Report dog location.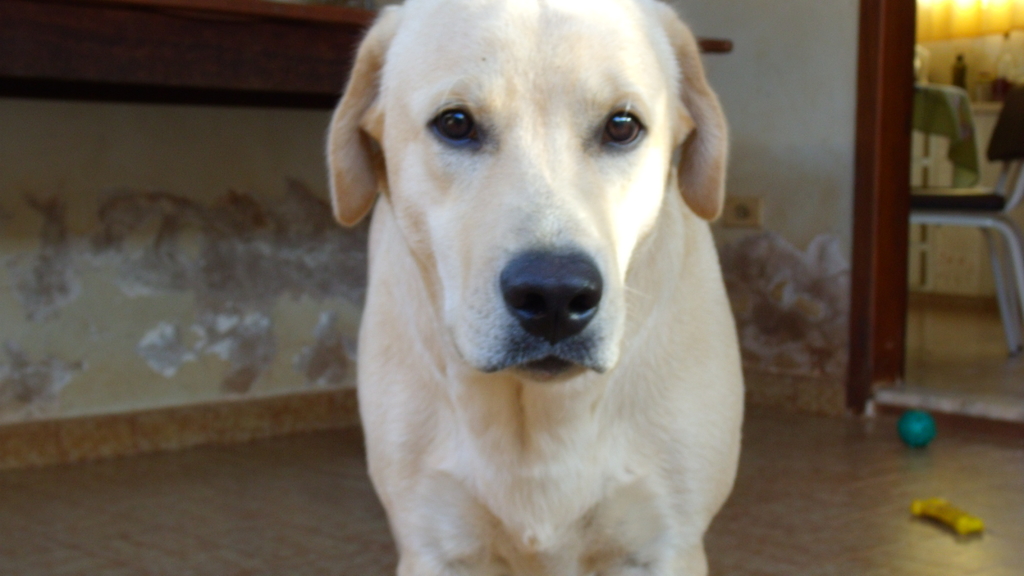
Report: (324,0,745,575).
